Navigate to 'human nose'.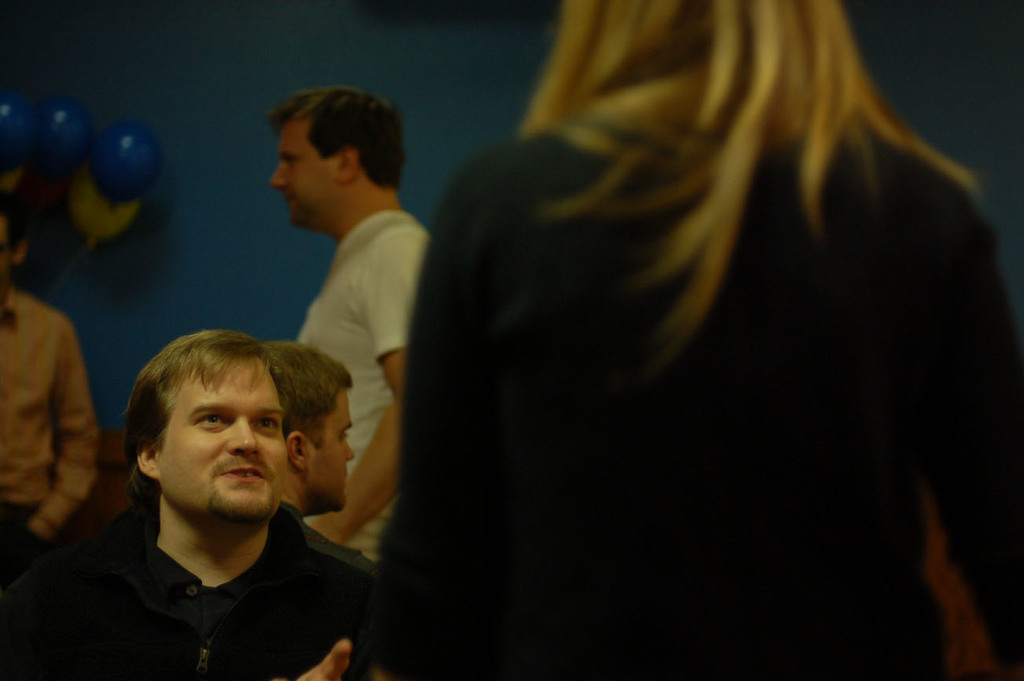
Navigation target: 343,438,356,464.
